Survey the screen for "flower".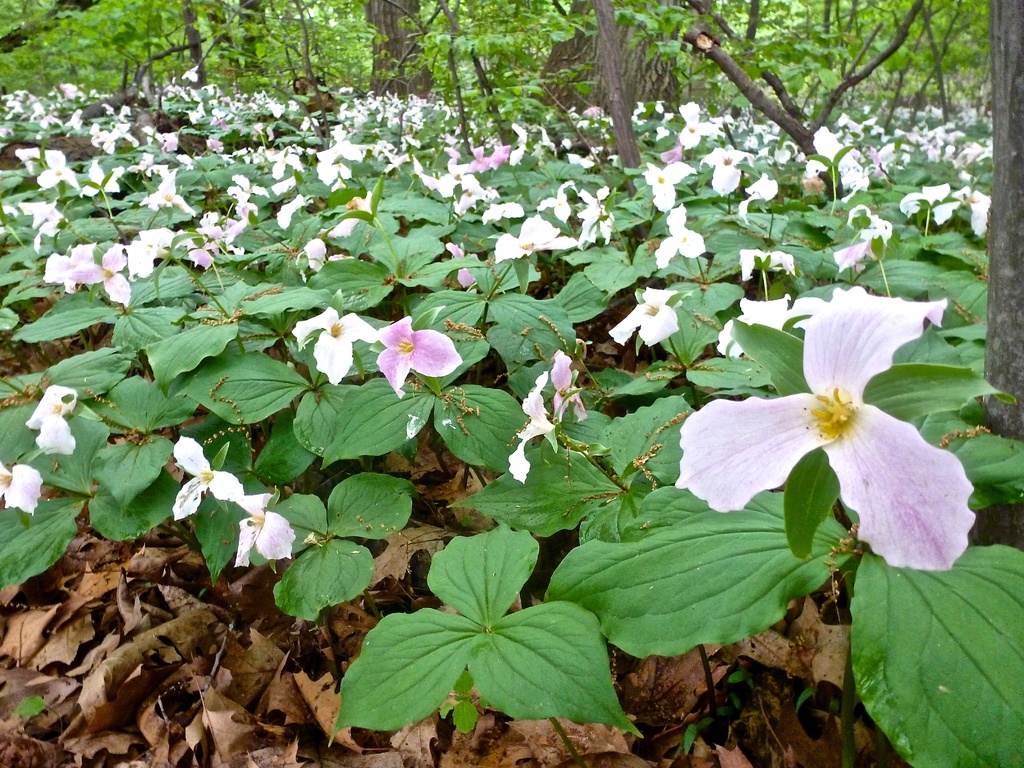
Survey found: region(22, 385, 75, 462).
